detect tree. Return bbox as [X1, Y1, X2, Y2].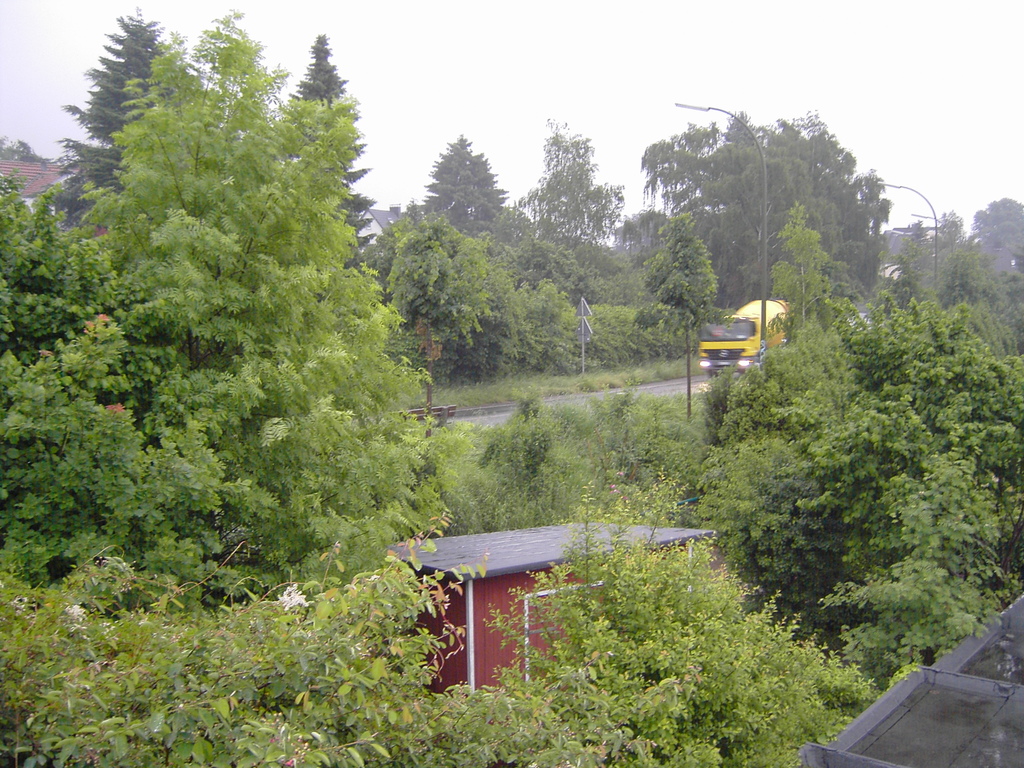
[653, 113, 888, 314].
